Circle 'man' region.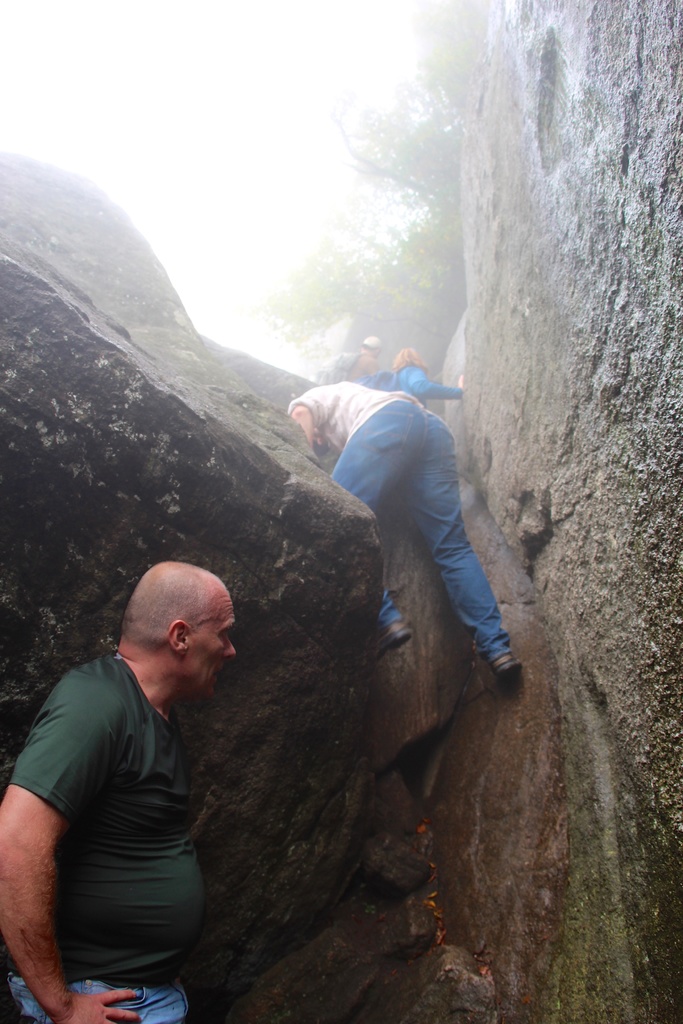
Region: (left=262, top=371, right=534, bottom=689).
